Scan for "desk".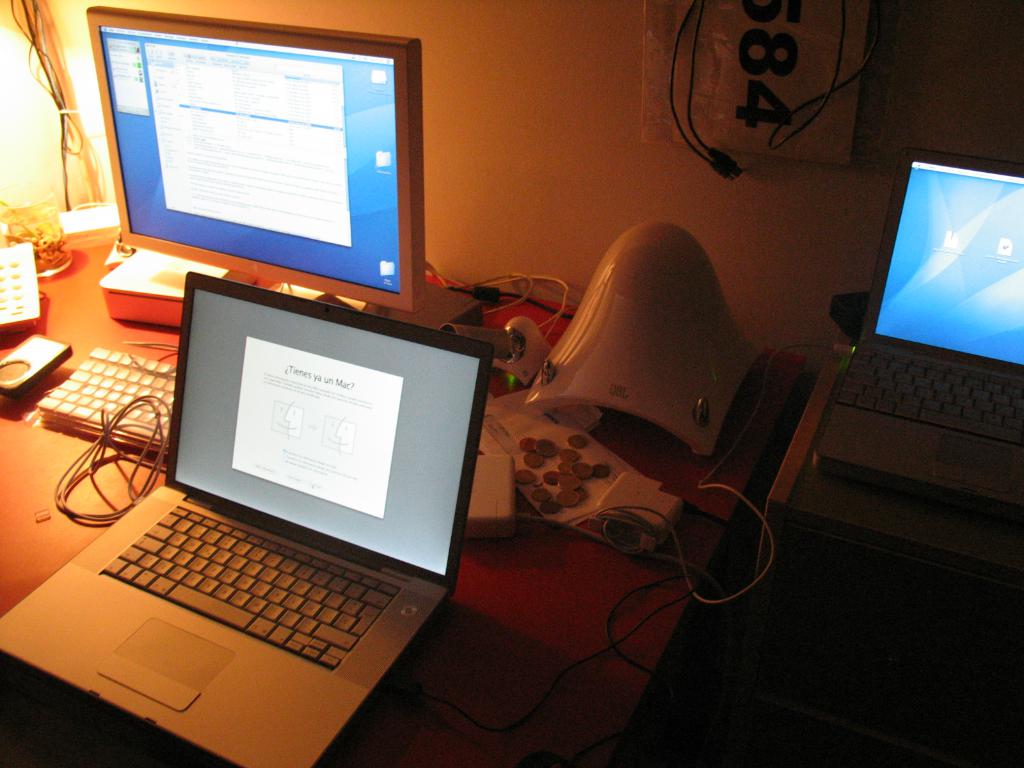
Scan result: bbox(0, 241, 872, 767).
